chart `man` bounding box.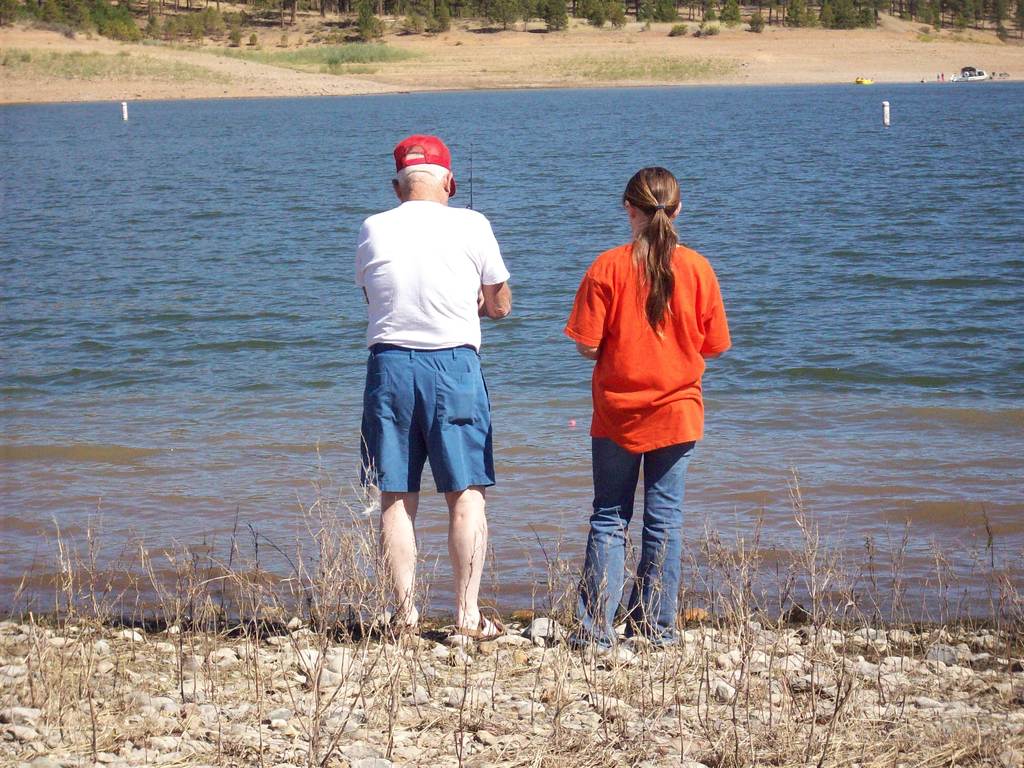
Charted: BBox(352, 132, 509, 638).
